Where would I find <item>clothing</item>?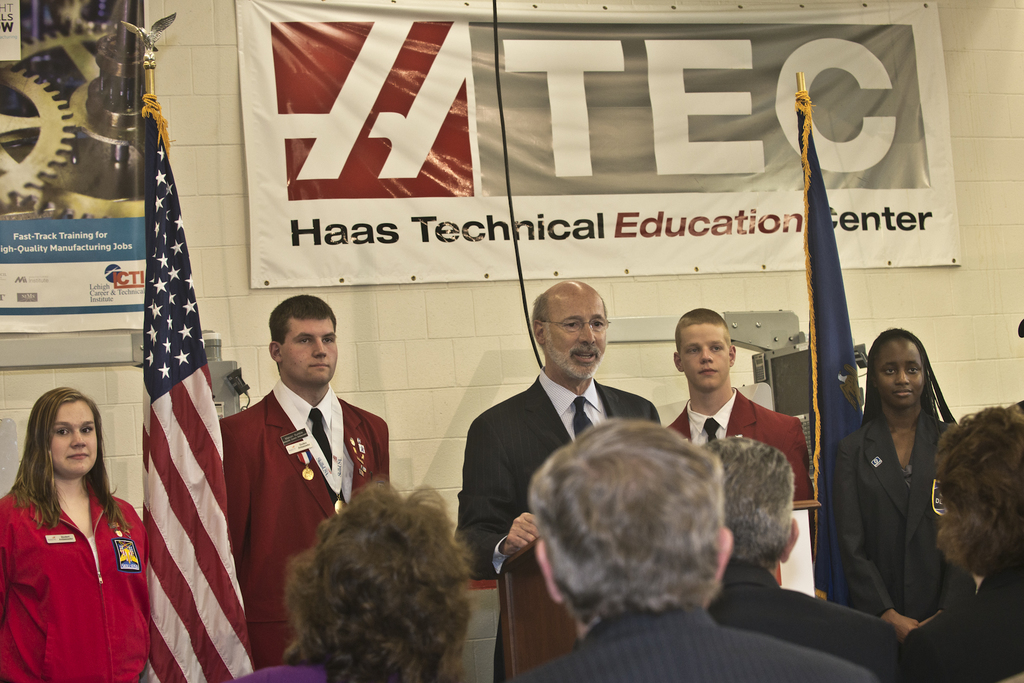
At [524, 604, 878, 682].
